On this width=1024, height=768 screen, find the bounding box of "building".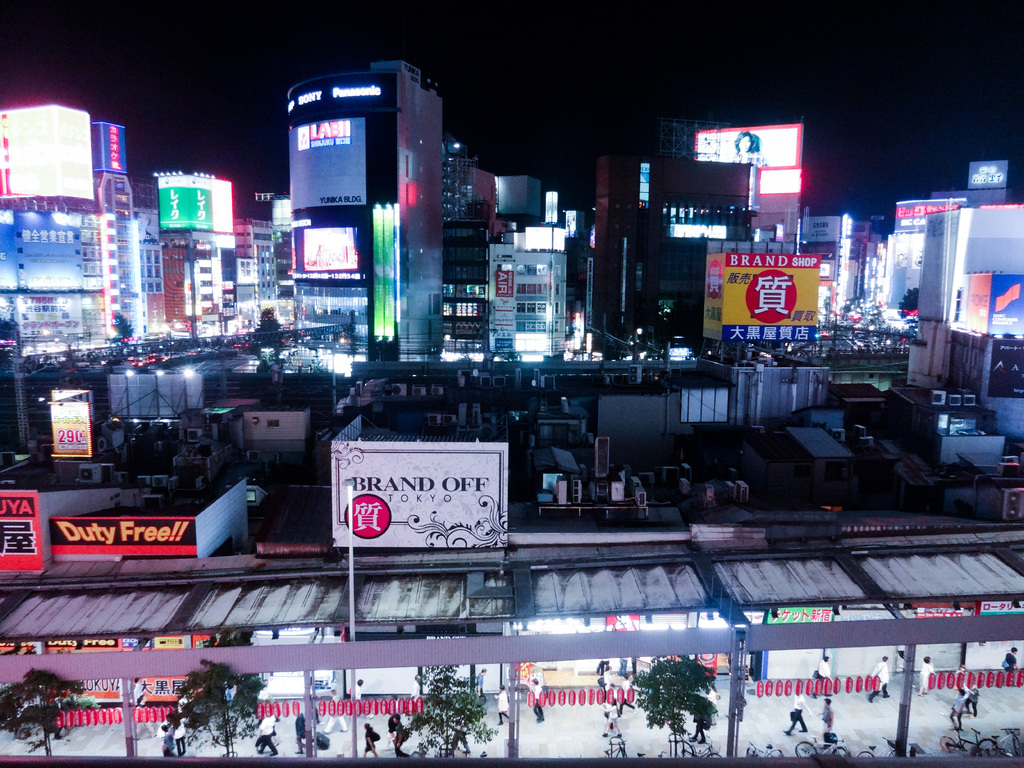
Bounding box: [x1=111, y1=361, x2=216, y2=419].
